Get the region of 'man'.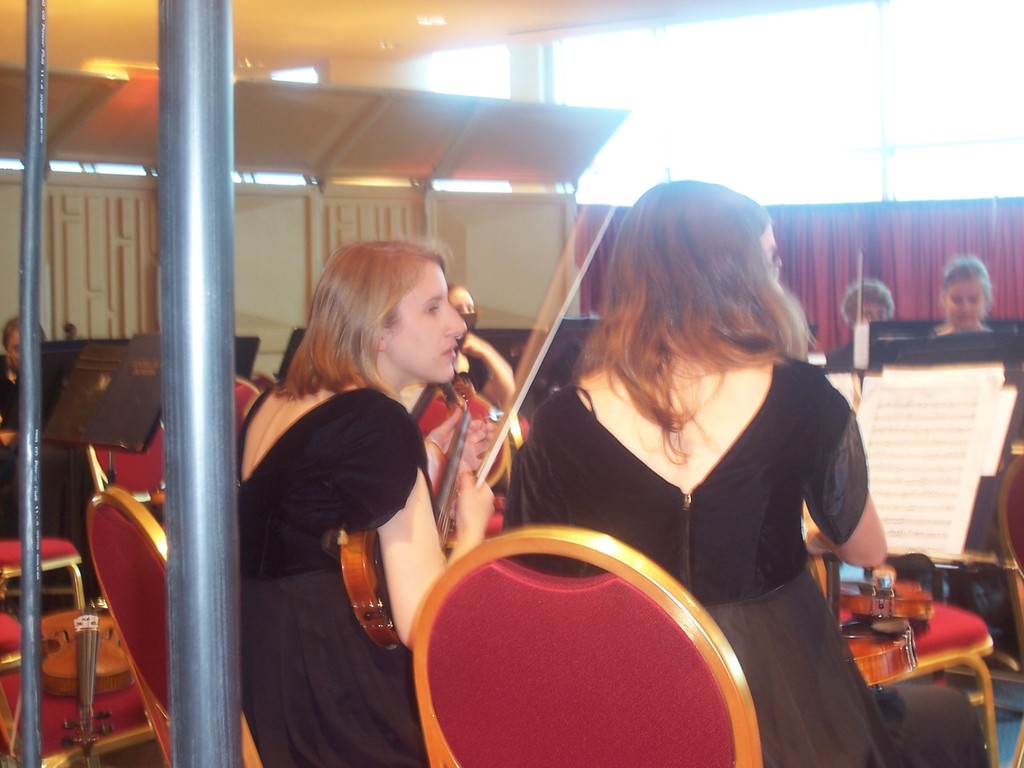
(826,283,895,368).
